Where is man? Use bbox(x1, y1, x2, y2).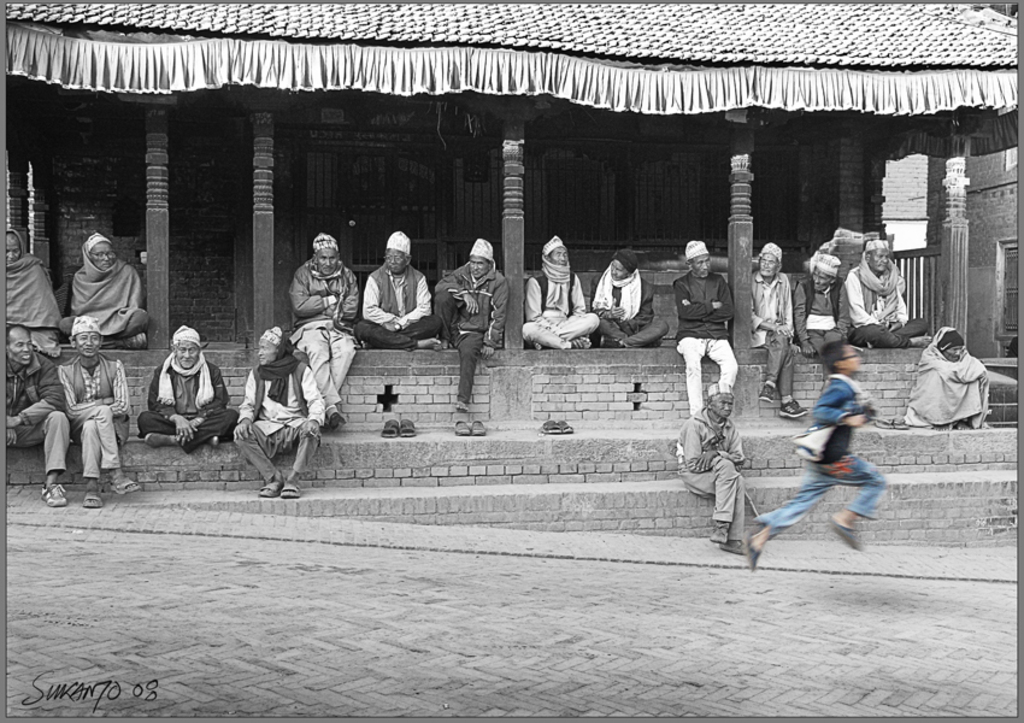
bbox(790, 254, 853, 354).
